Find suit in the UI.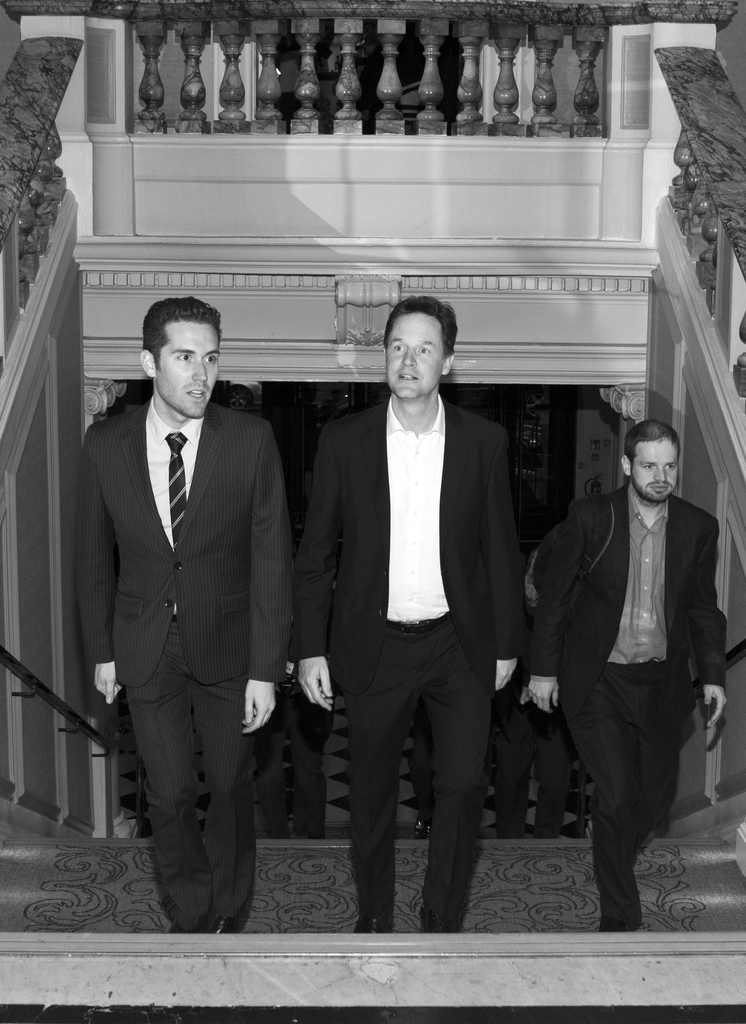
UI element at bbox(76, 383, 297, 931).
